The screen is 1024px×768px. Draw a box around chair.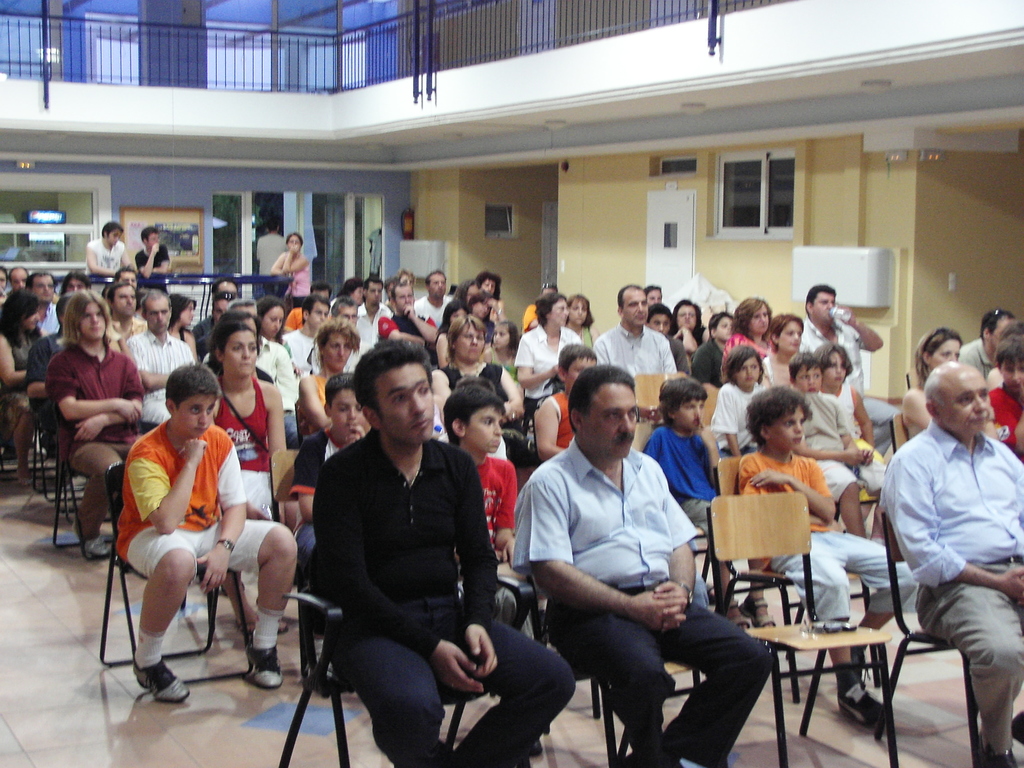
(715,454,898,767).
